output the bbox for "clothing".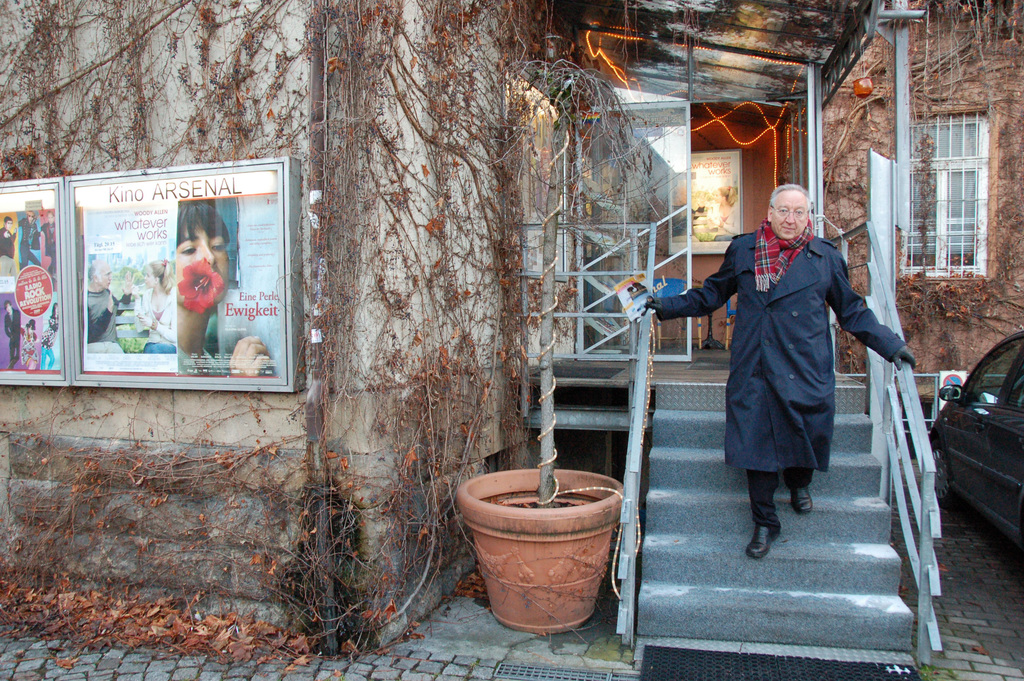
BBox(637, 285, 646, 292).
